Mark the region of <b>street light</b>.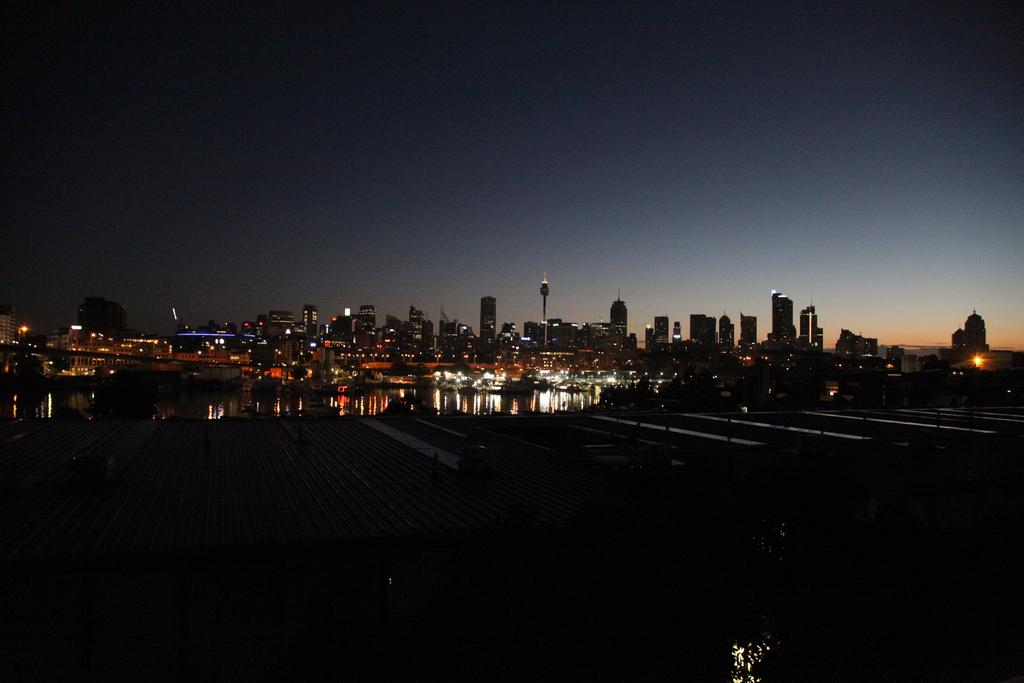
Region: bbox=[90, 333, 95, 351].
